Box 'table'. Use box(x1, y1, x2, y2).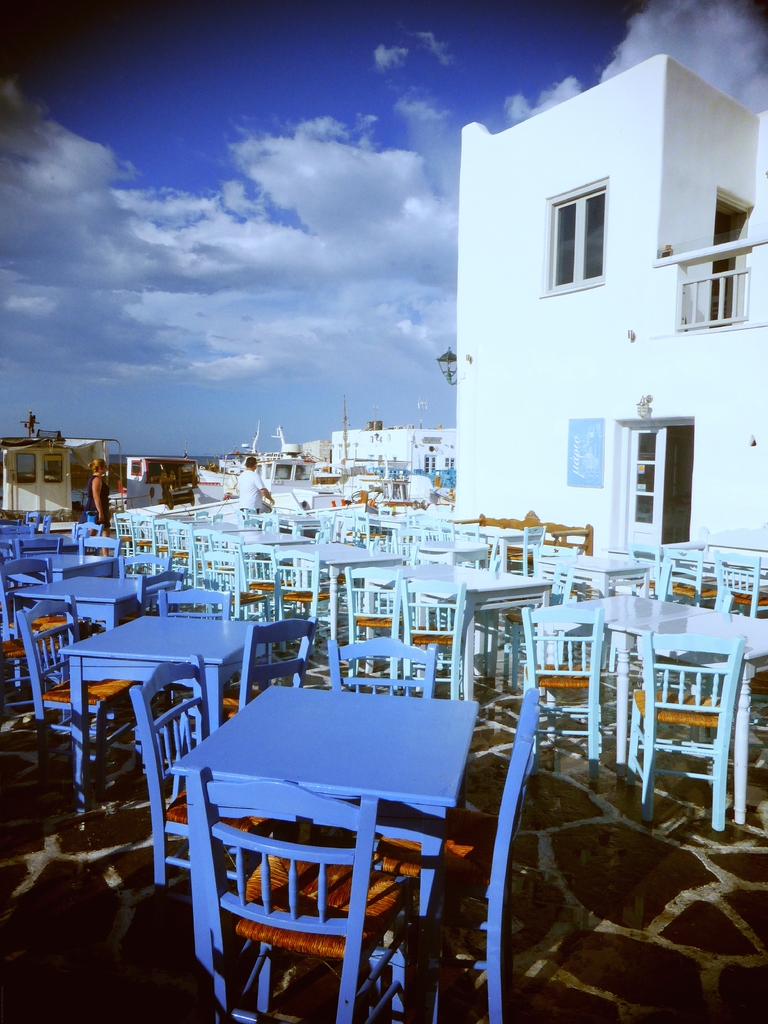
box(381, 554, 550, 707).
